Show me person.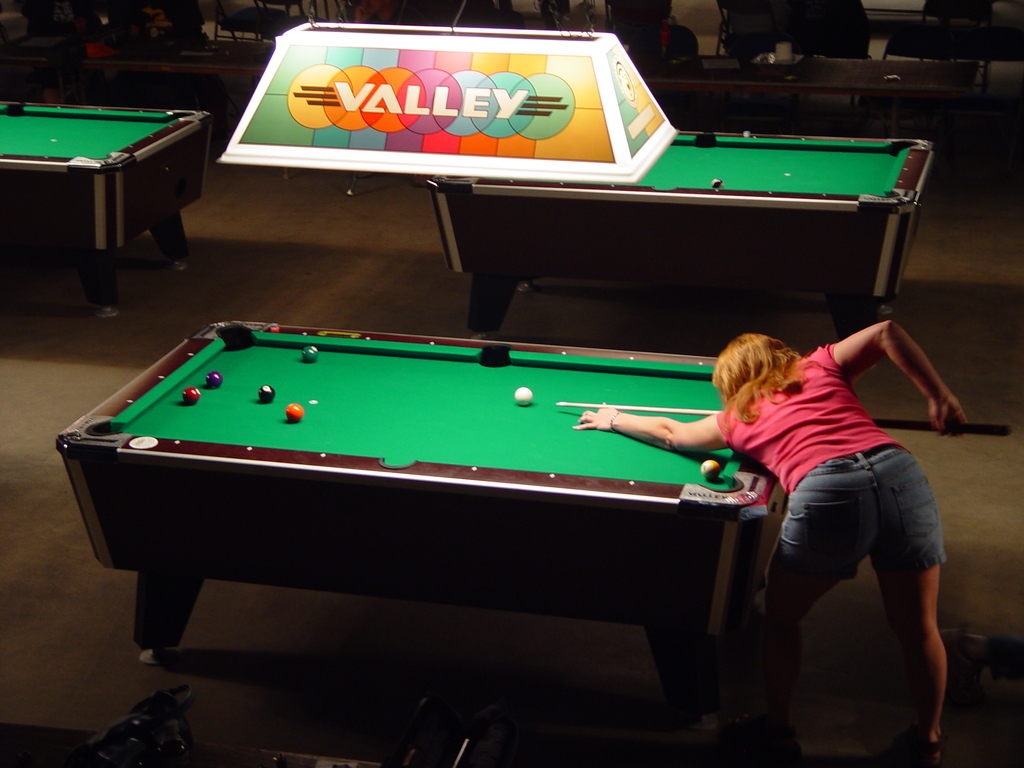
person is here: {"left": 570, "top": 318, "right": 970, "bottom": 765}.
